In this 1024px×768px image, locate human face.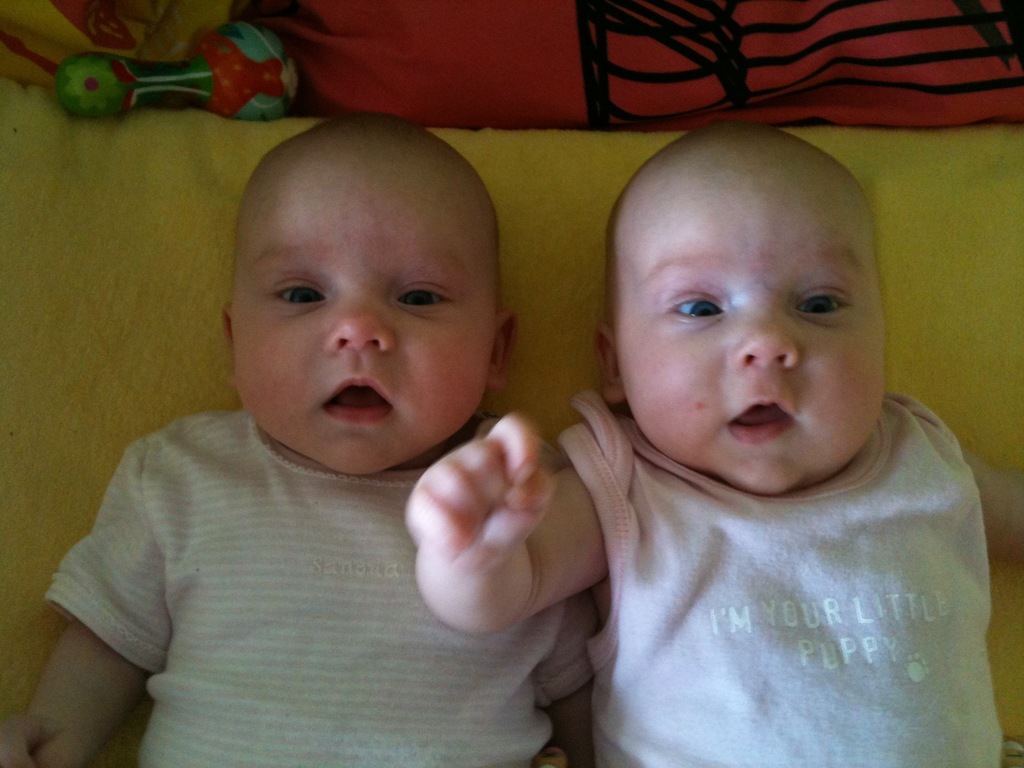
Bounding box: bbox=(614, 166, 886, 495).
